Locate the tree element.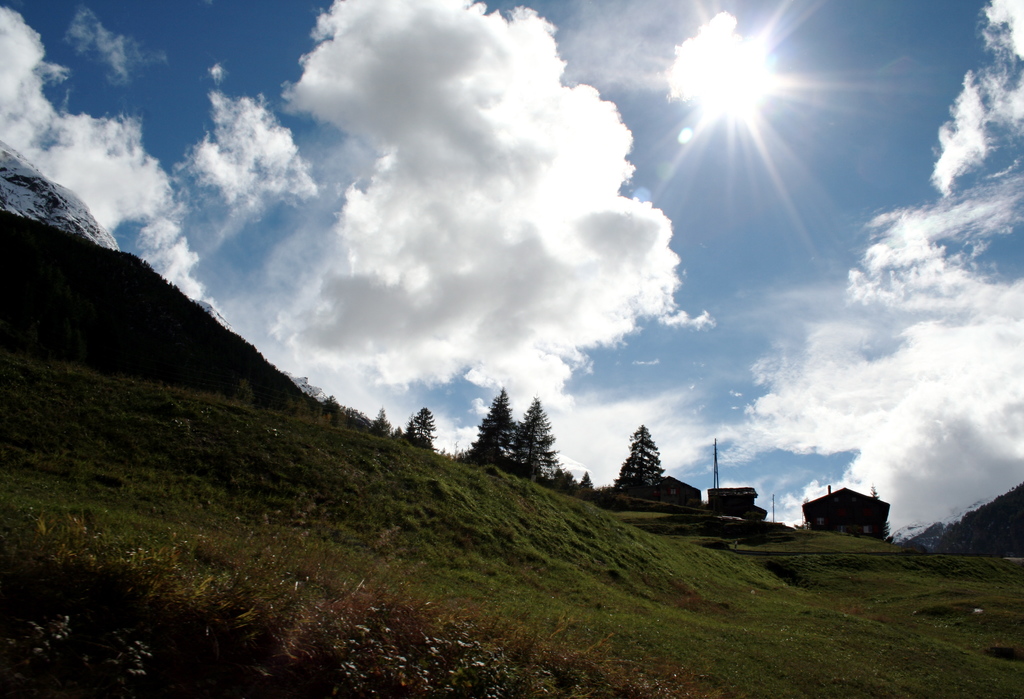
Element bbox: Rect(620, 425, 668, 500).
